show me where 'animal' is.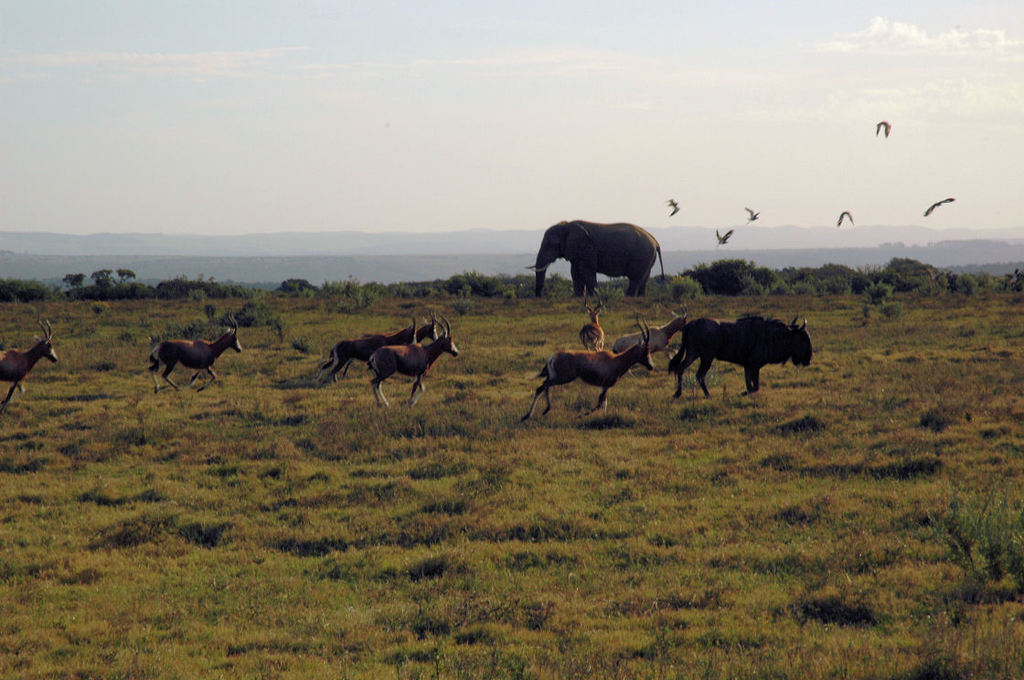
'animal' is at 519/314/657/421.
